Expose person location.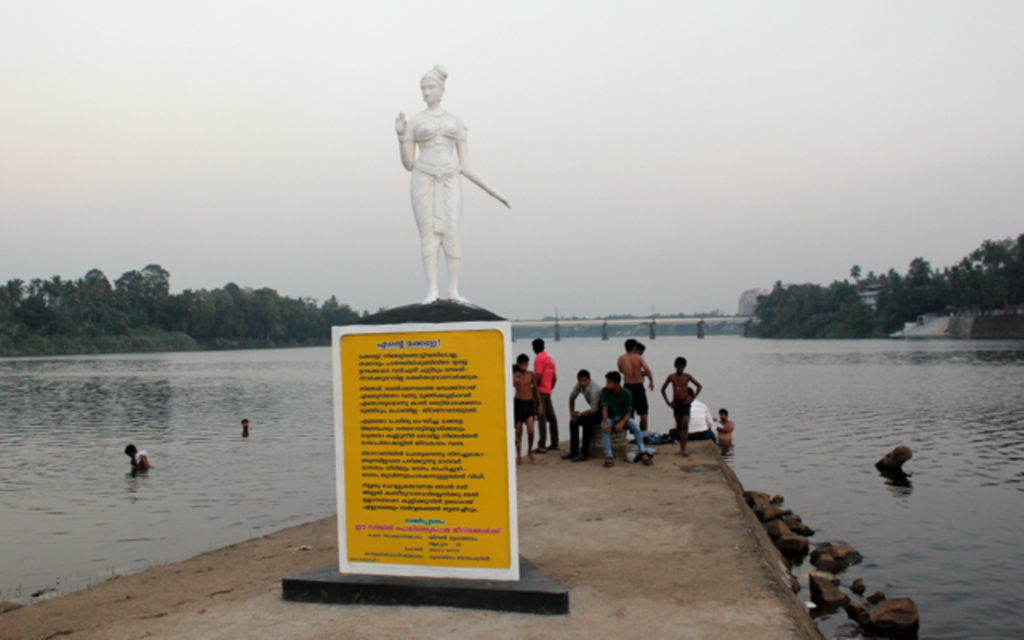
Exposed at 686, 397, 722, 445.
